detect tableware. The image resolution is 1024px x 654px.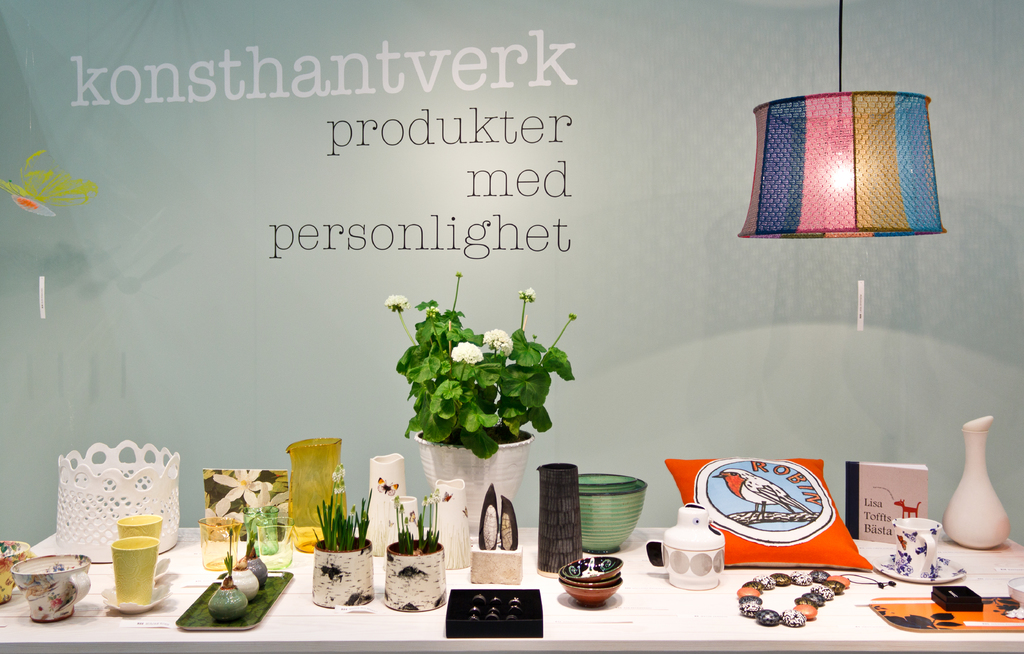
(10,564,85,630).
